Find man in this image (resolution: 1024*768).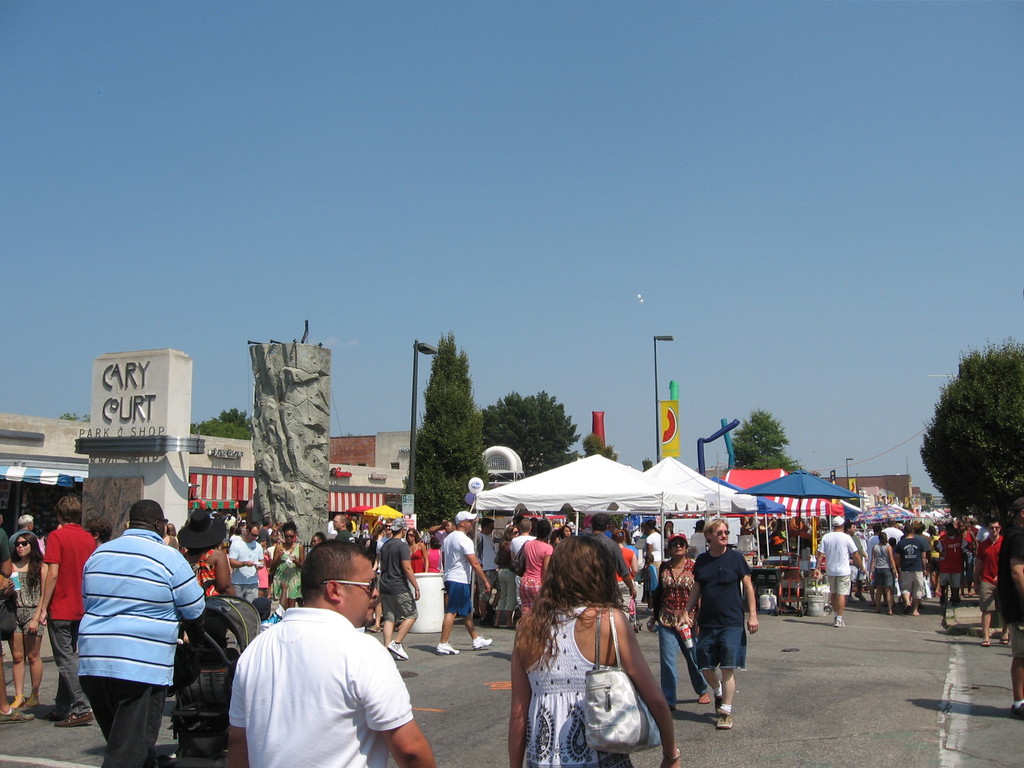
crop(440, 508, 492, 653).
